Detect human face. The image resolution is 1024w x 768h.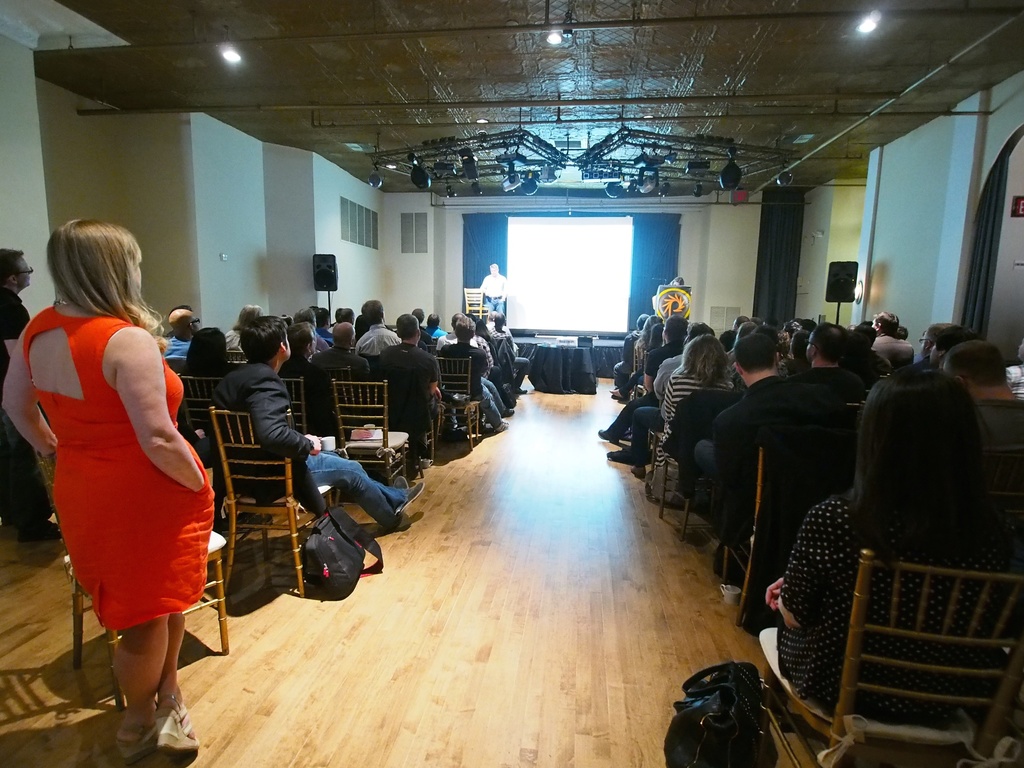
[929, 340, 938, 364].
